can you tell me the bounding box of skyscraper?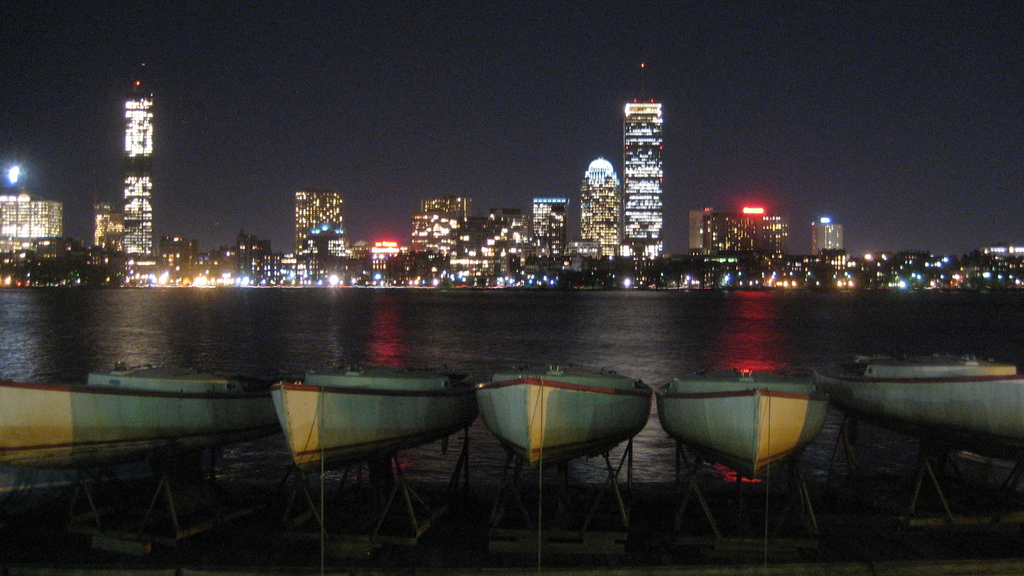
box(90, 192, 125, 262).
